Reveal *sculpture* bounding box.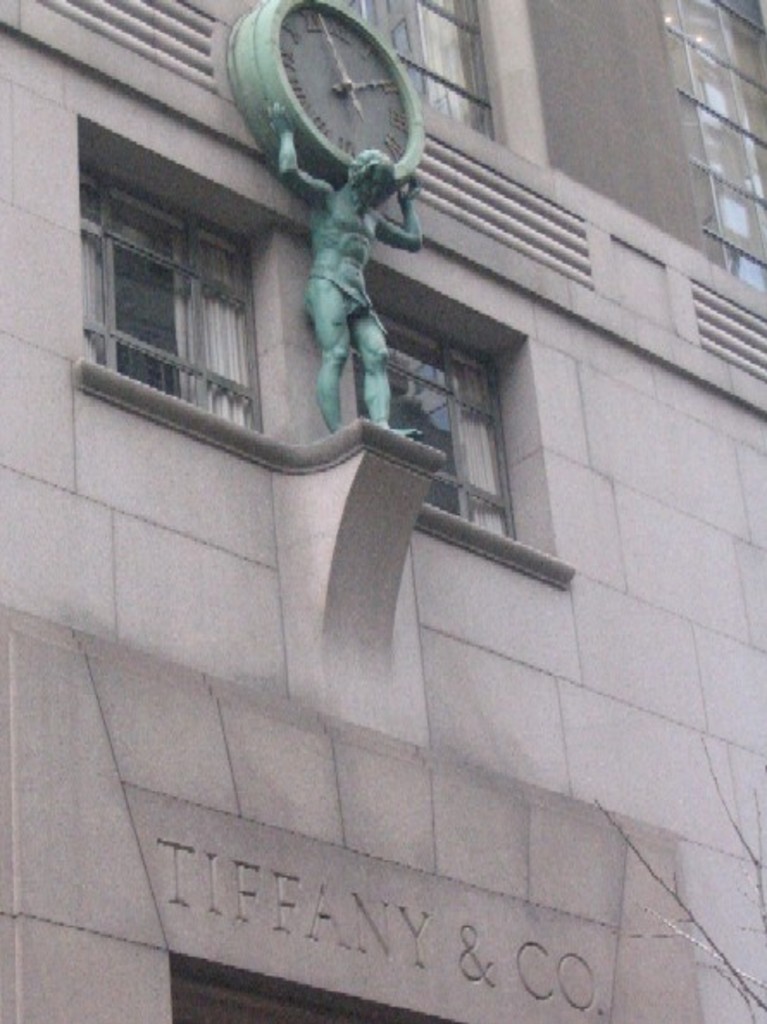
Revealed: bbox=(219, 0, 431, 438).
